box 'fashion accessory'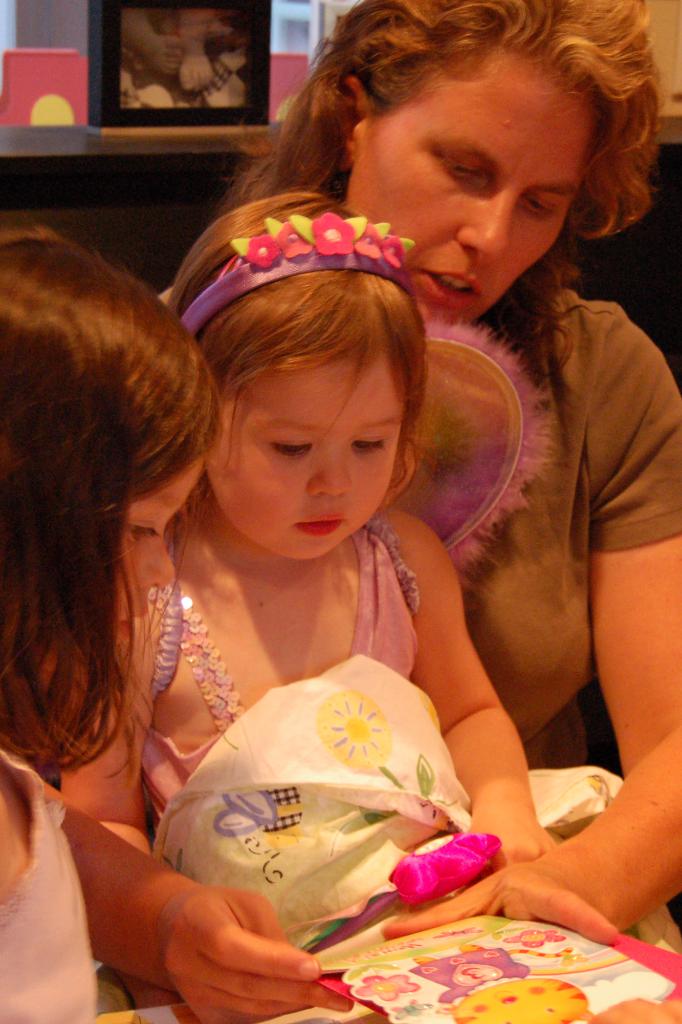
select_region(172, 214, 418, 337)
